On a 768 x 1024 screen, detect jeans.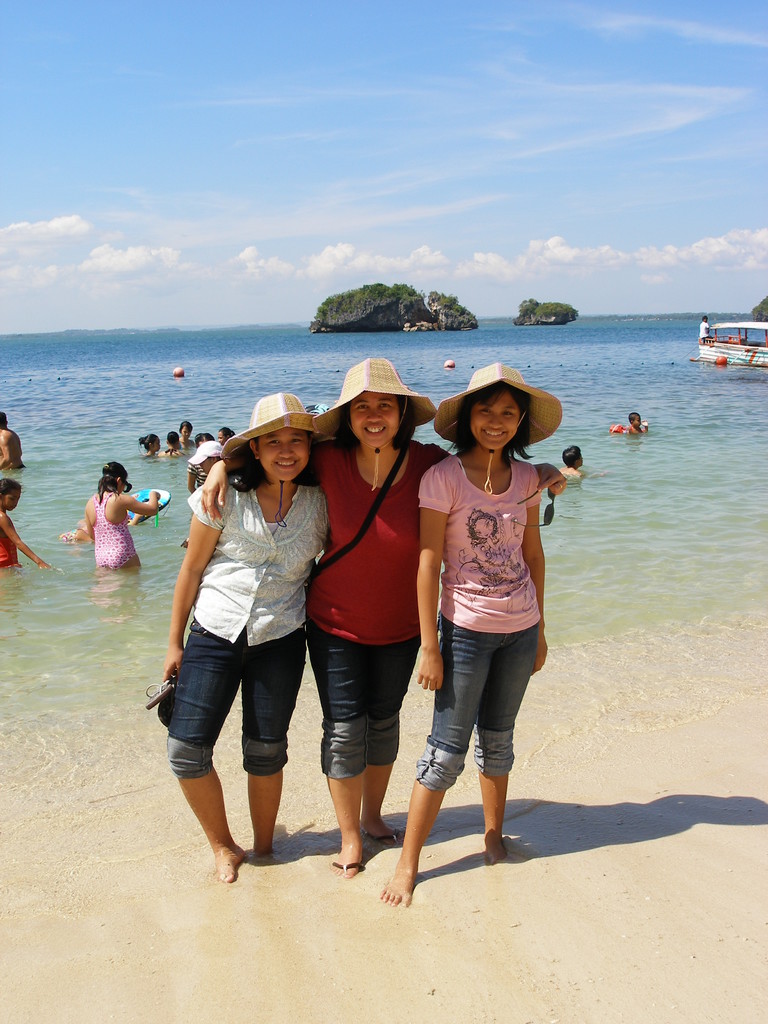
left=156, top=614, right=320, bottom=784.
